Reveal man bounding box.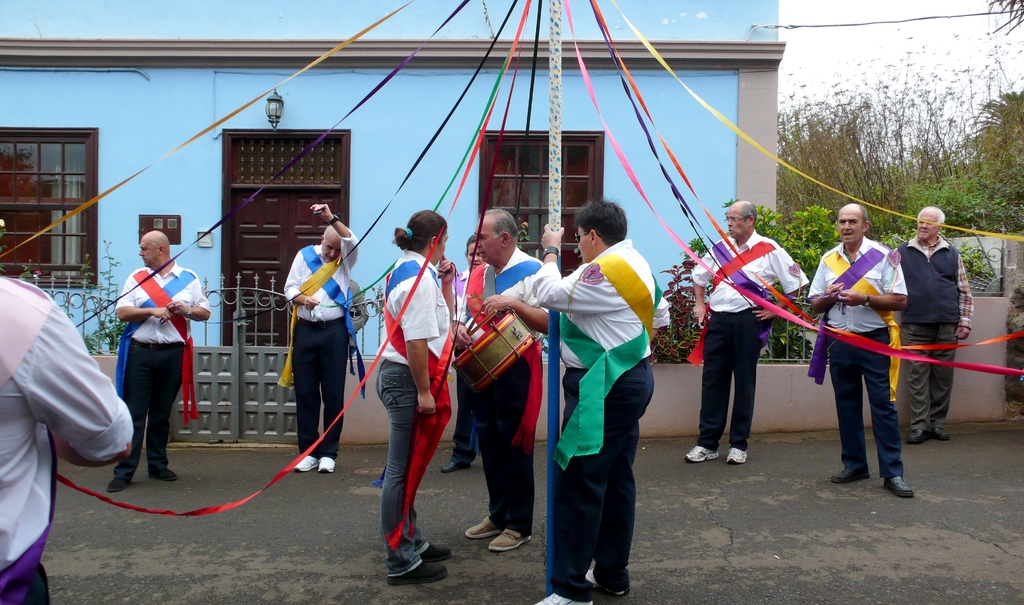
Revealed: bbox=[279, 198, 368, 474].
